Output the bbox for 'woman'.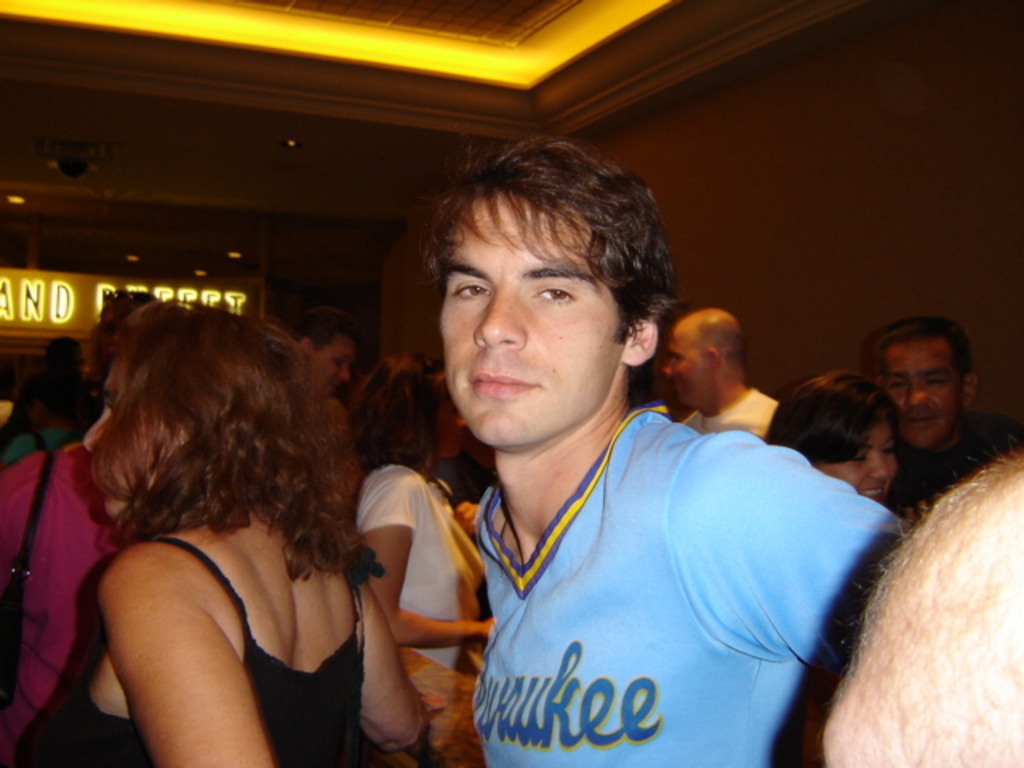
select_region(341, 354, 502, 766).
